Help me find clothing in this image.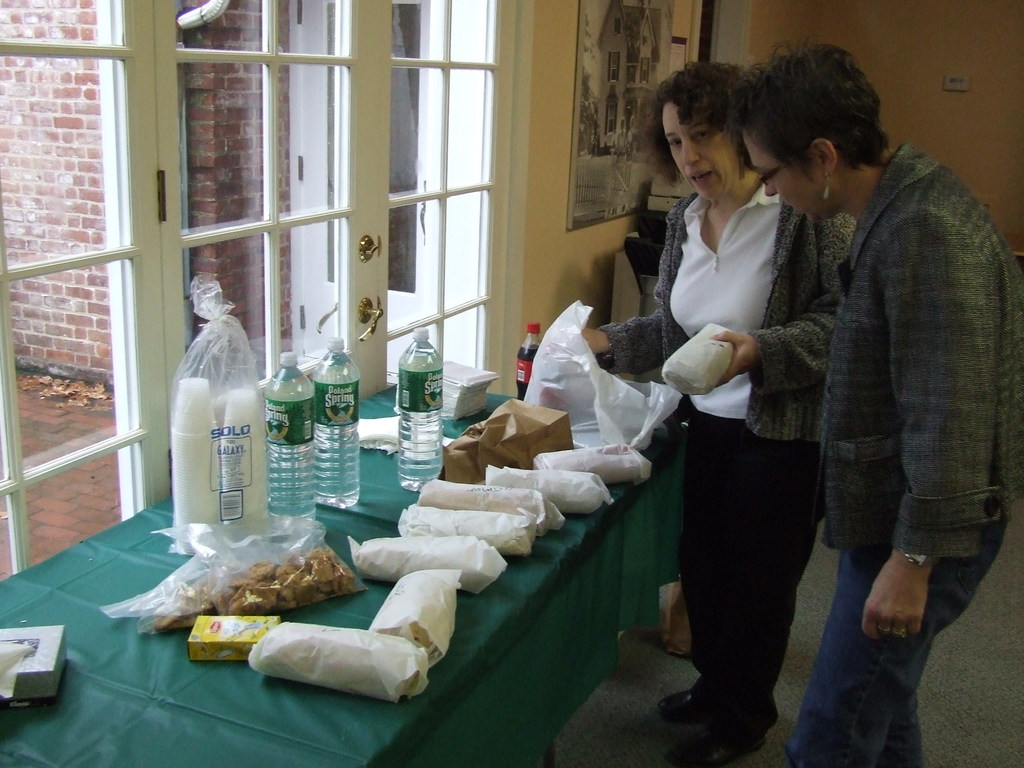
Found it: bbox=(627, 131, 634, 163).
